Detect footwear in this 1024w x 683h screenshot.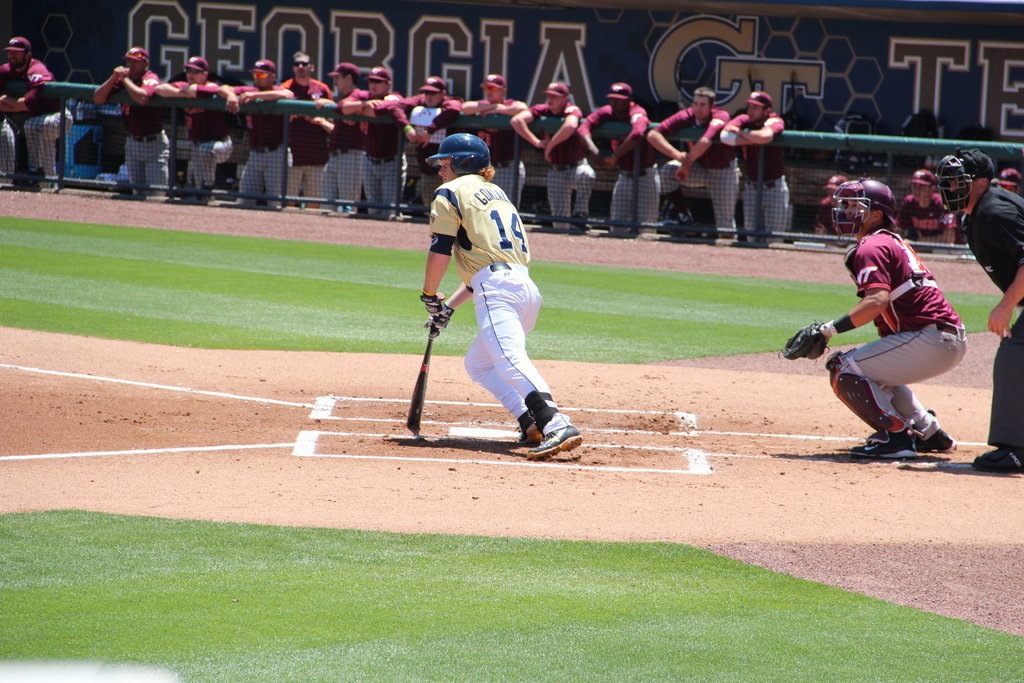
Detection: <region>1, 177, 16, 189</region>.
